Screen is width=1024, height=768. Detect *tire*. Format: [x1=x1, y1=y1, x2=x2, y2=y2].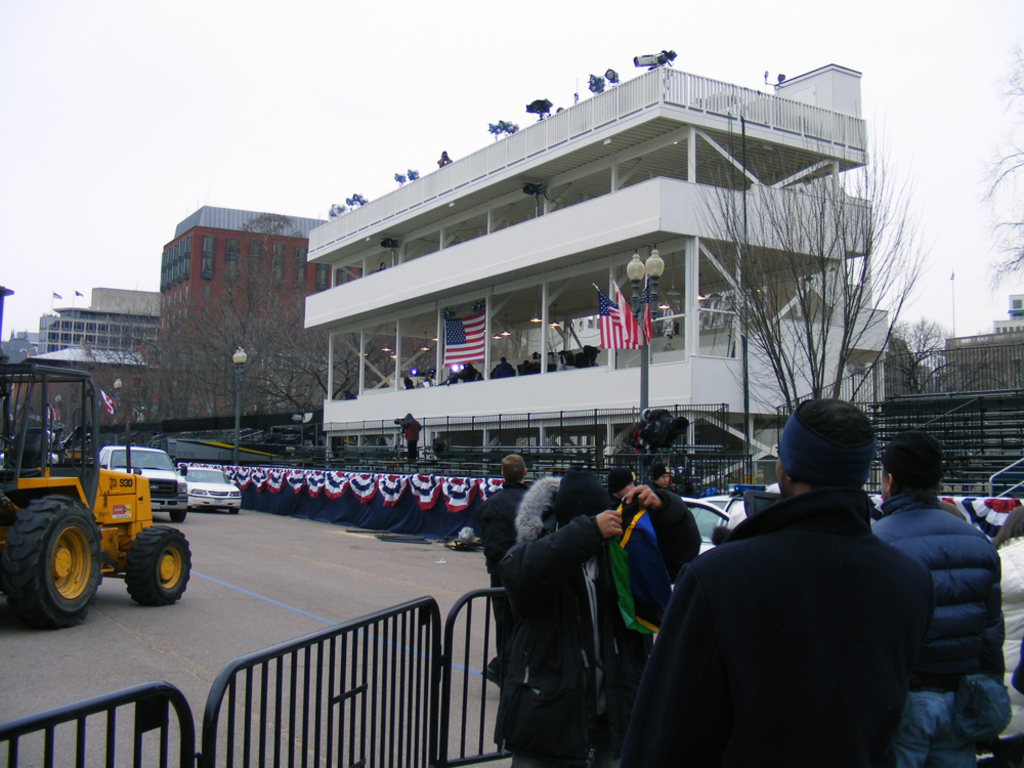
[x1=169, y1=509, x2=186, y2=523].
